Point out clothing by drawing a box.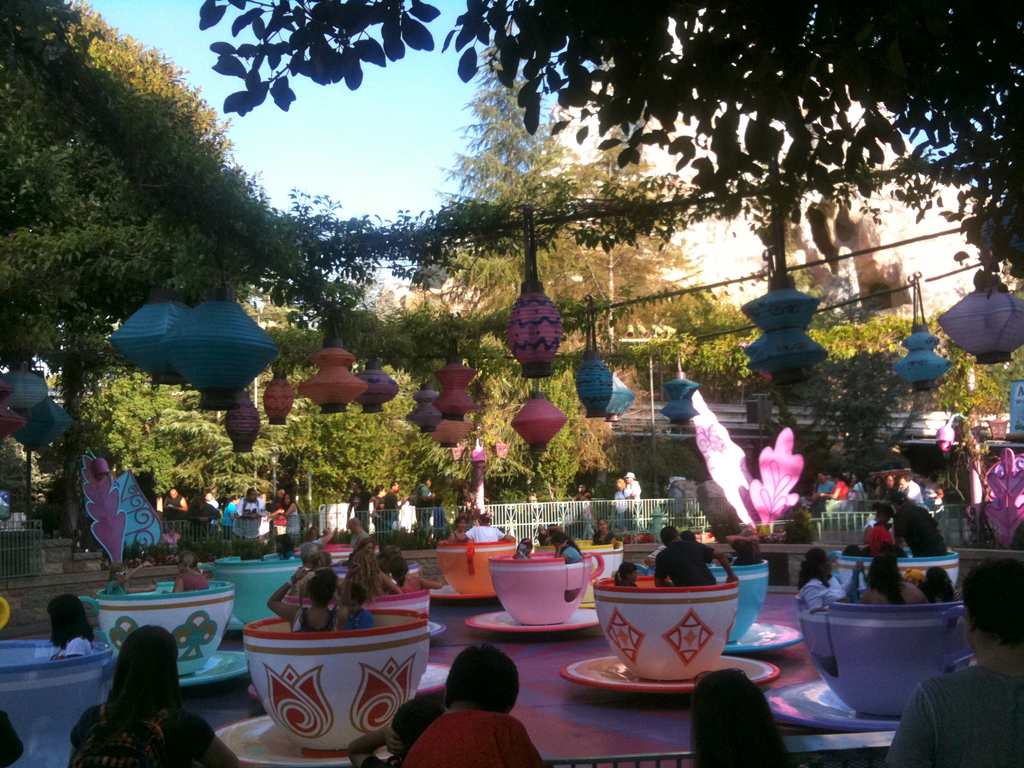
select_region(347, 490, 369, 527).
